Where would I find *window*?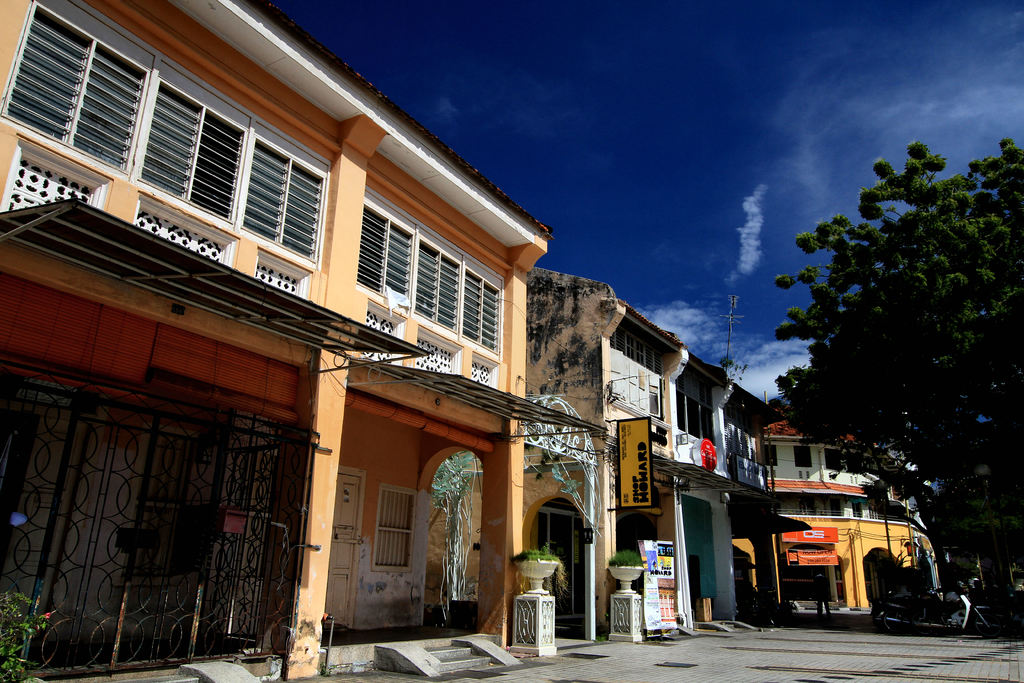
At Rect(19, 22, 328, 274).
